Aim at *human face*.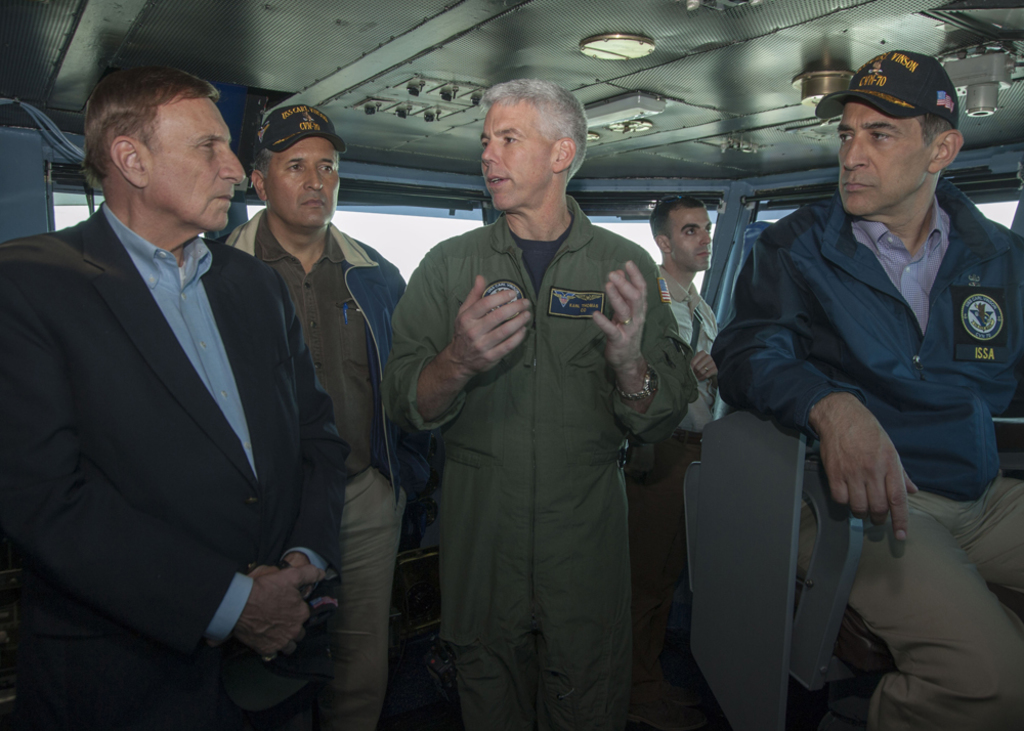
Aimed at rect(673, 213, 712, 269).
